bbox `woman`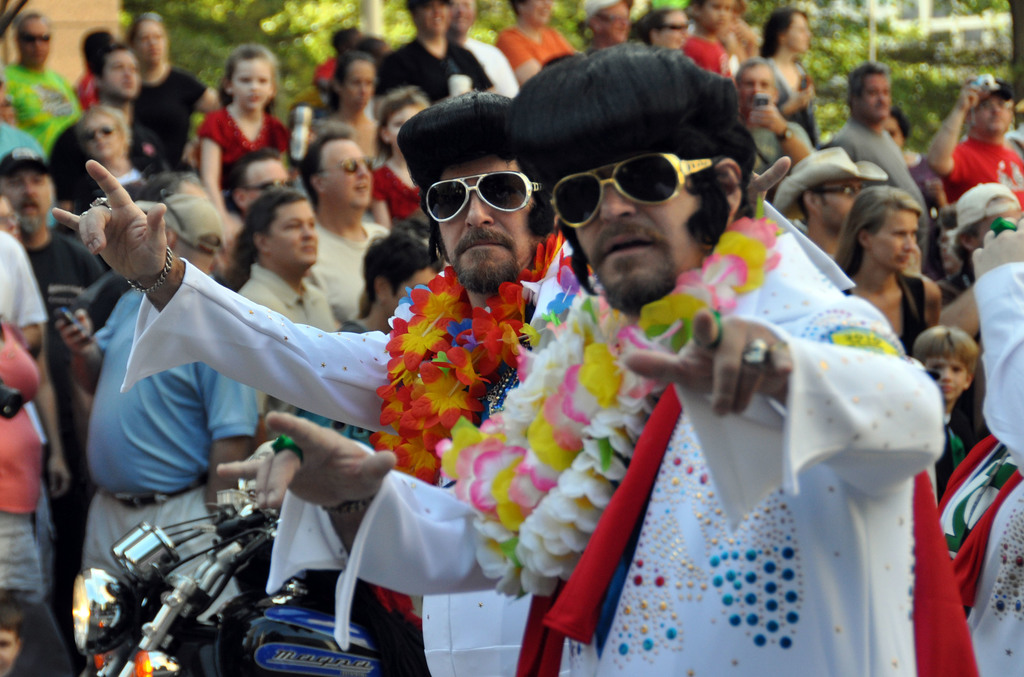
<bbox>303, 53, 384, 170</bbox>
